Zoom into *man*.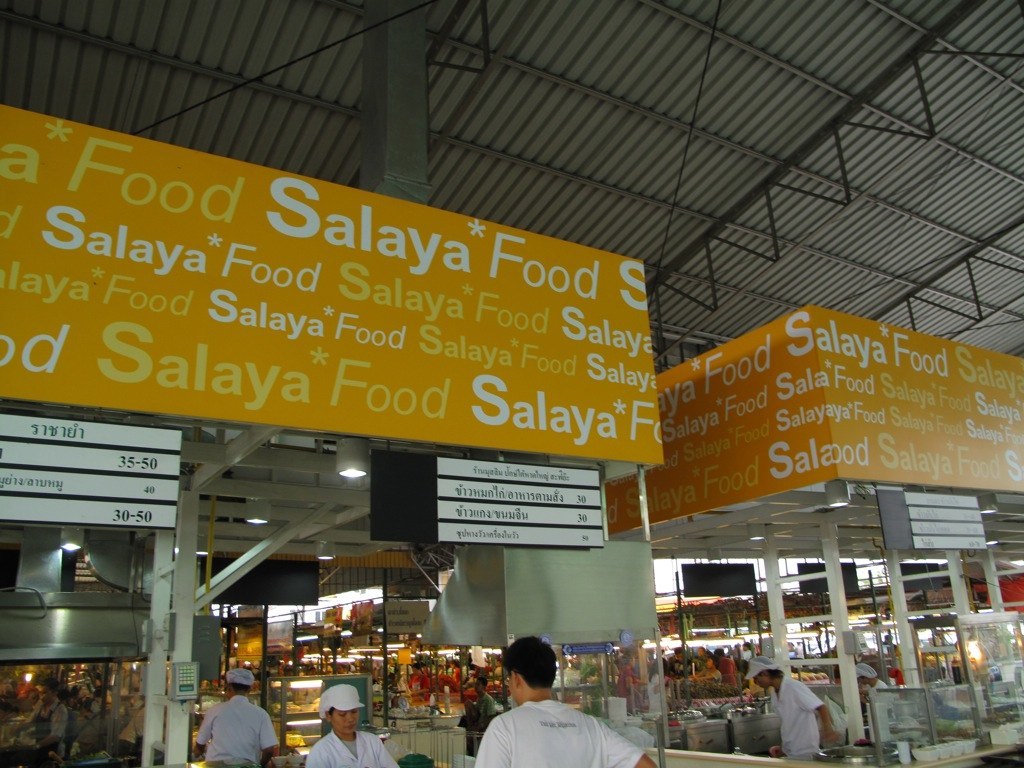
Zoom target: select_region(749, 659, 839, 761).
